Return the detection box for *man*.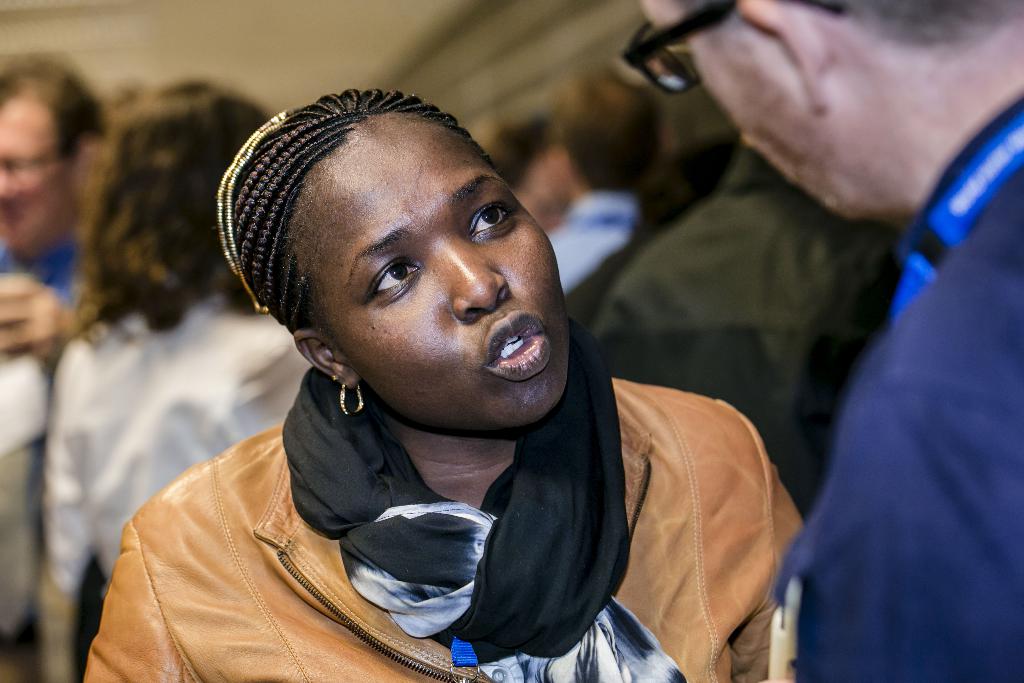
bbox=(620, 0, 1023, 682).
